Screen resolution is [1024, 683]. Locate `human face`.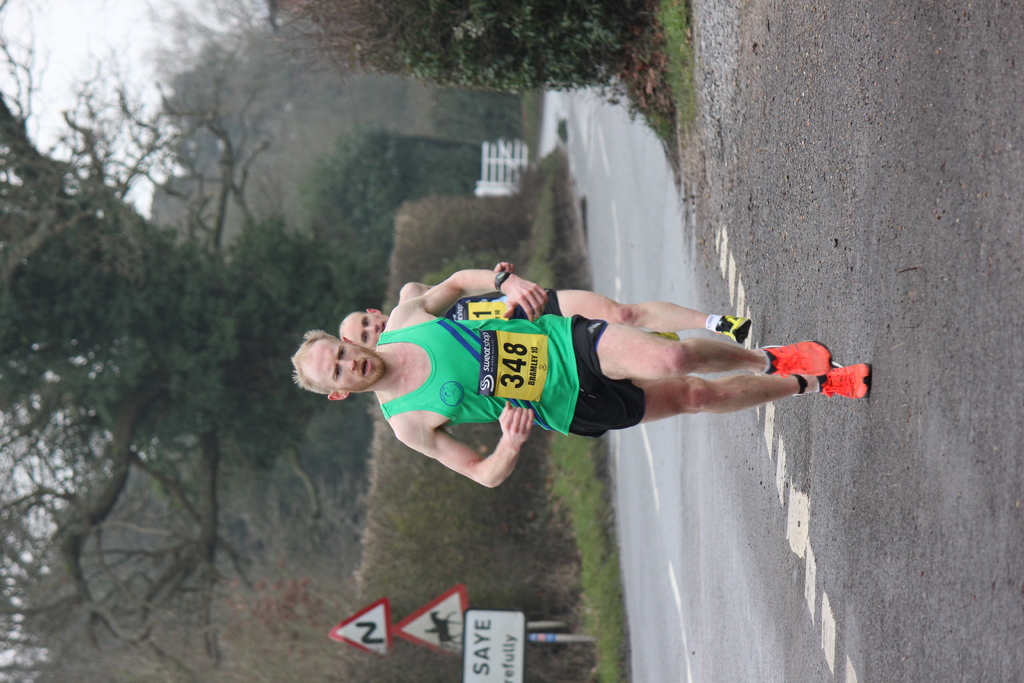
box(301, 344, 387, 390).
